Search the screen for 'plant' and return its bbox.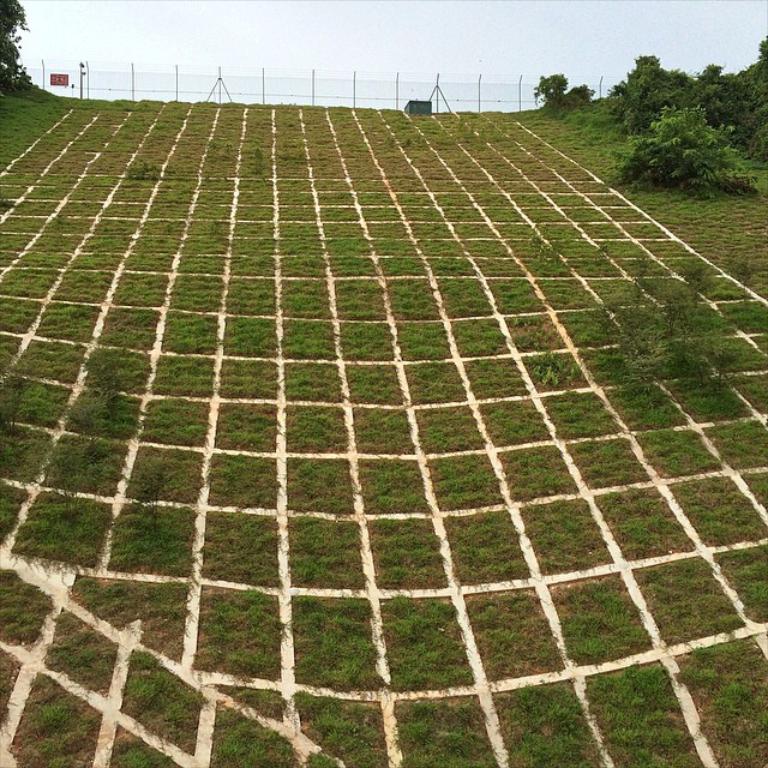
Found: l=593, t=494, r=694, b=559.
